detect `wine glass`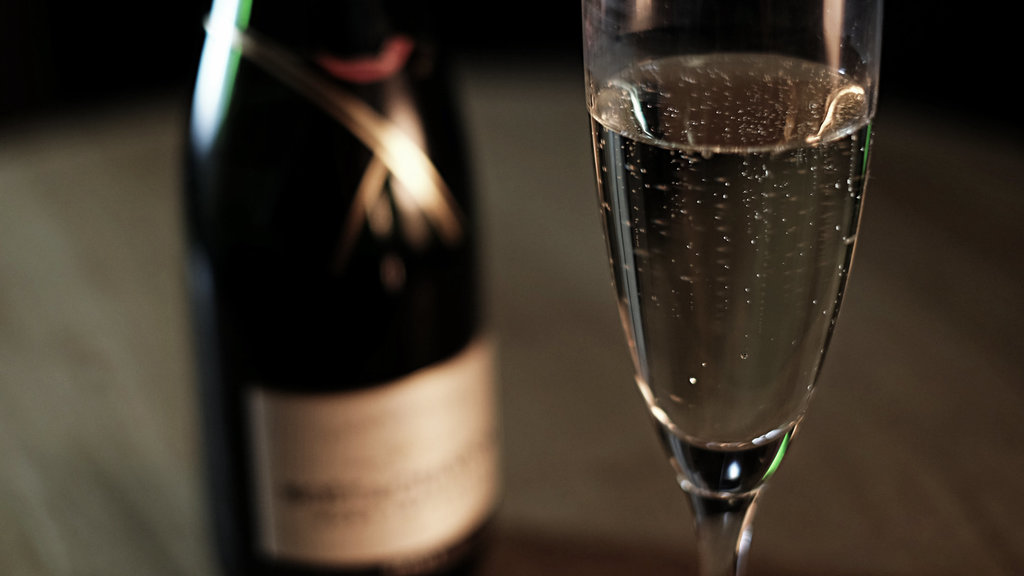
box=[580, 0, 893, 575]
